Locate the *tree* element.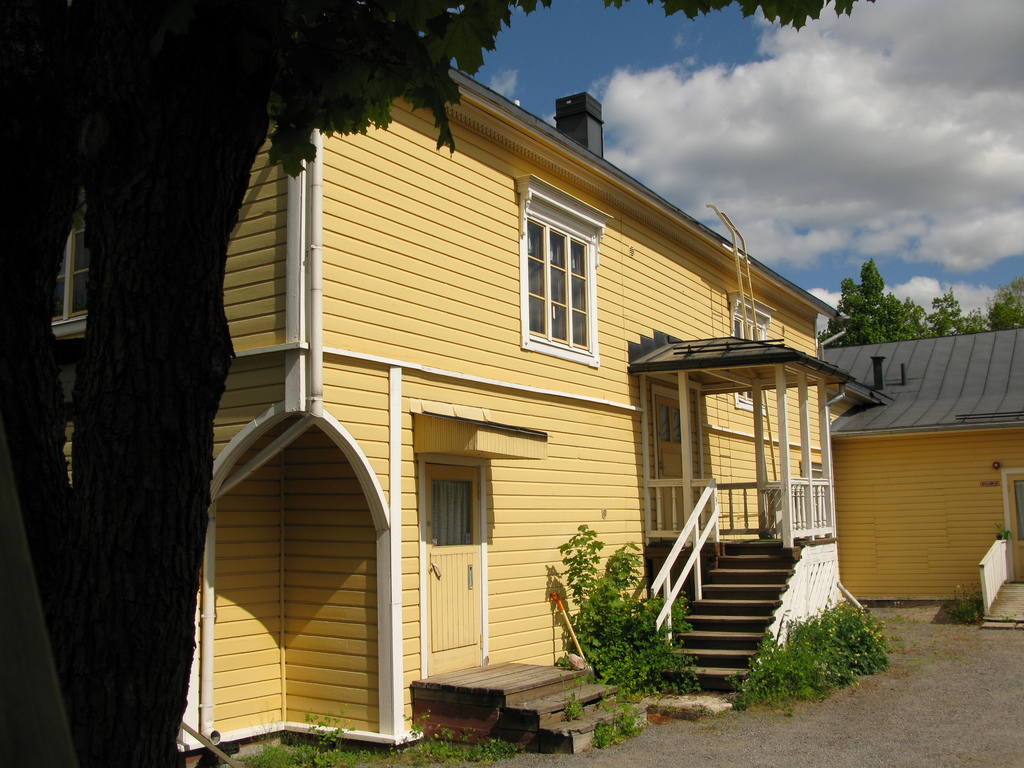
Element bbox: [0,0,876,767].
